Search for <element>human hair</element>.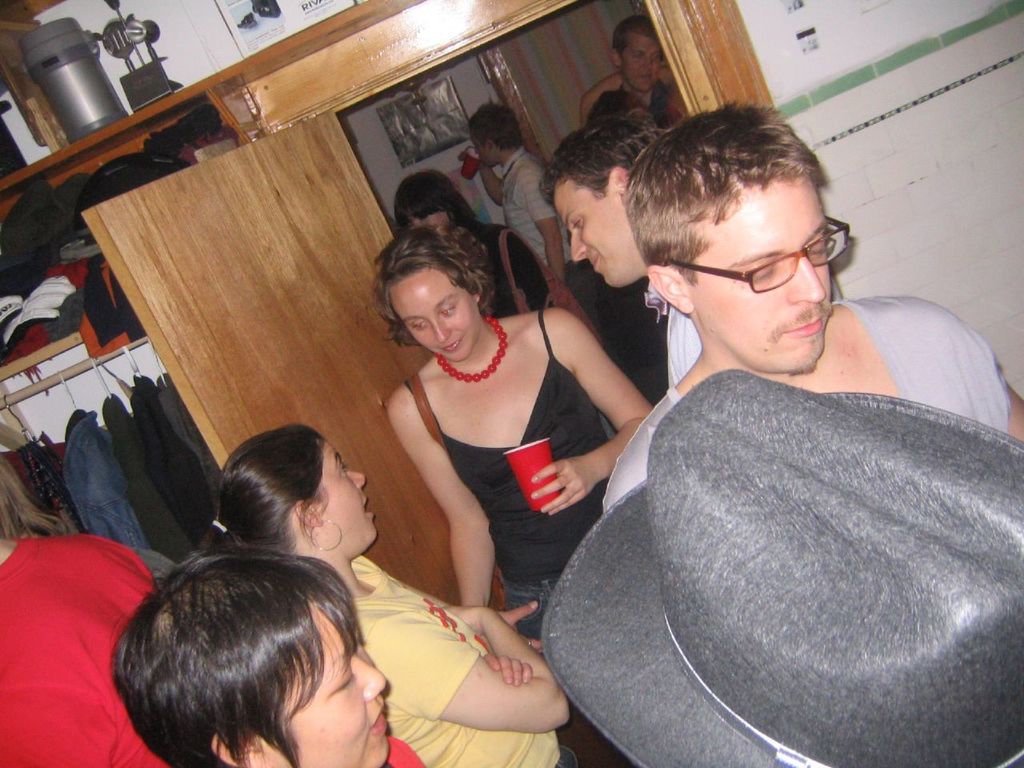
Found at <bbox>621, 99, 823, 282</bbox>.
